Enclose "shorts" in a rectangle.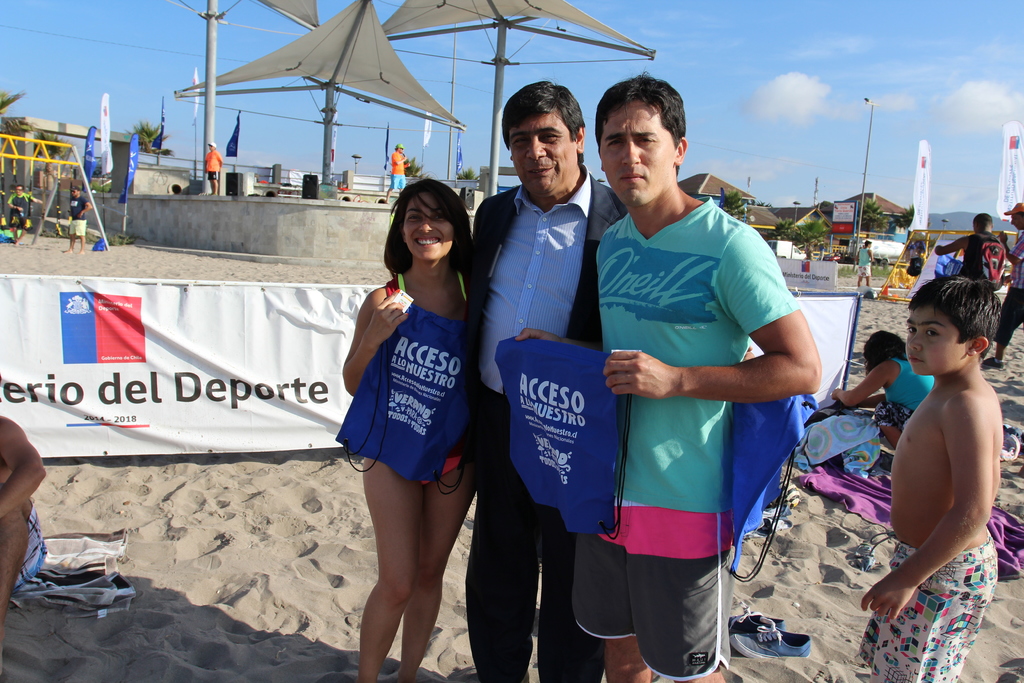
bbox(206, 172, 220, 181).
